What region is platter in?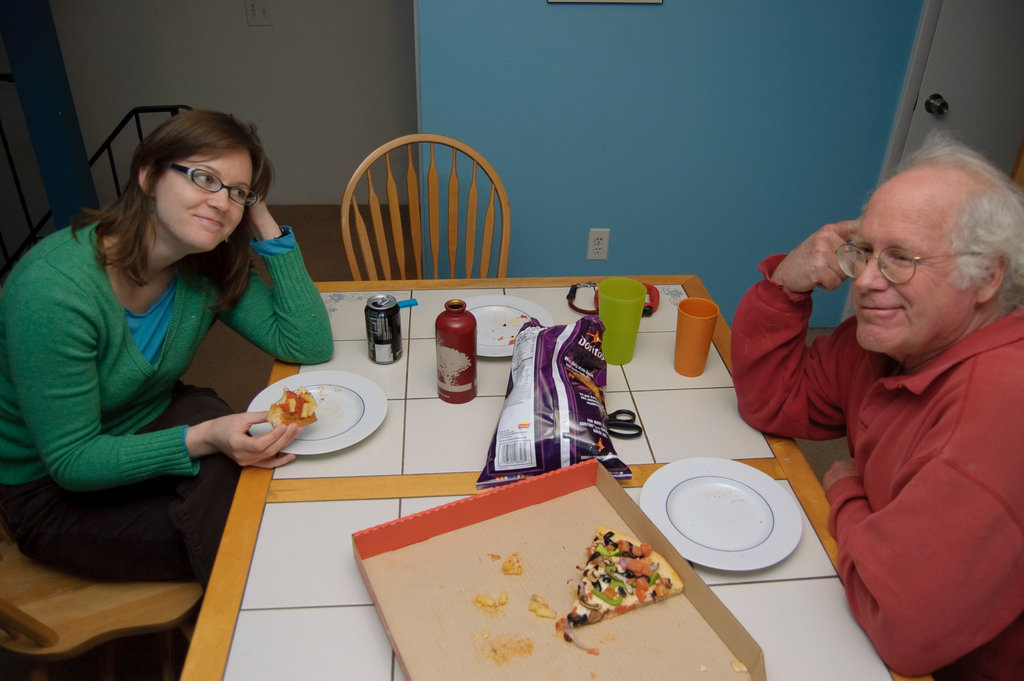
BBox(461, 297, 556, 359).
